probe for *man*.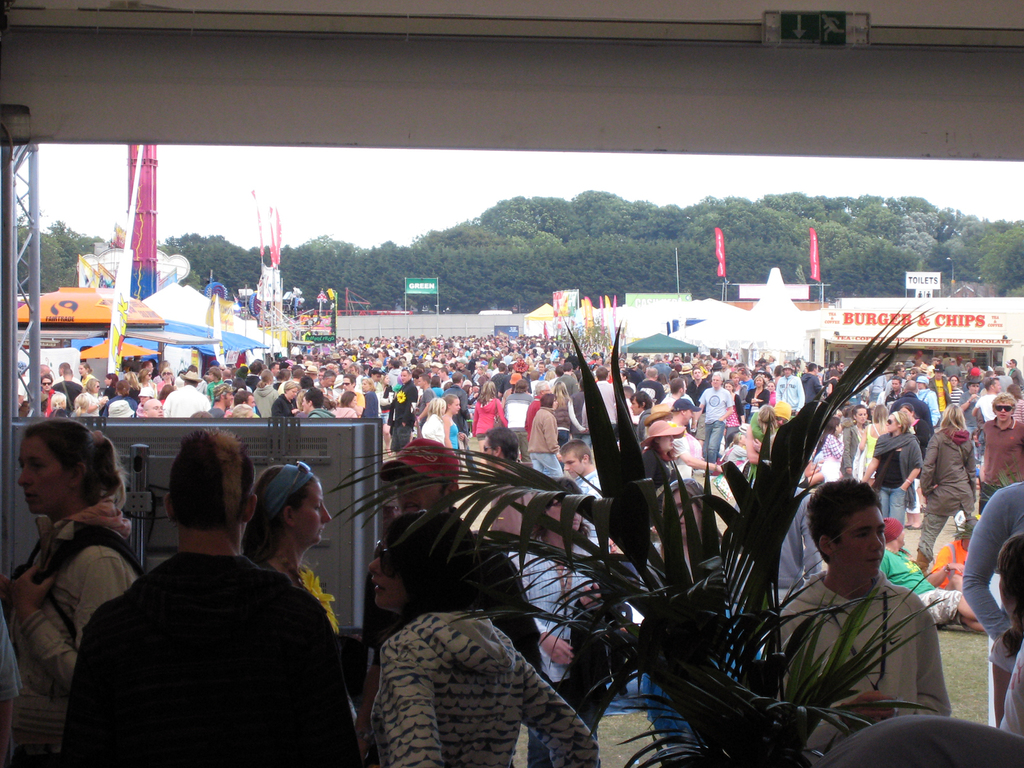
Probe result: crop(782, 479, 958, 761).
